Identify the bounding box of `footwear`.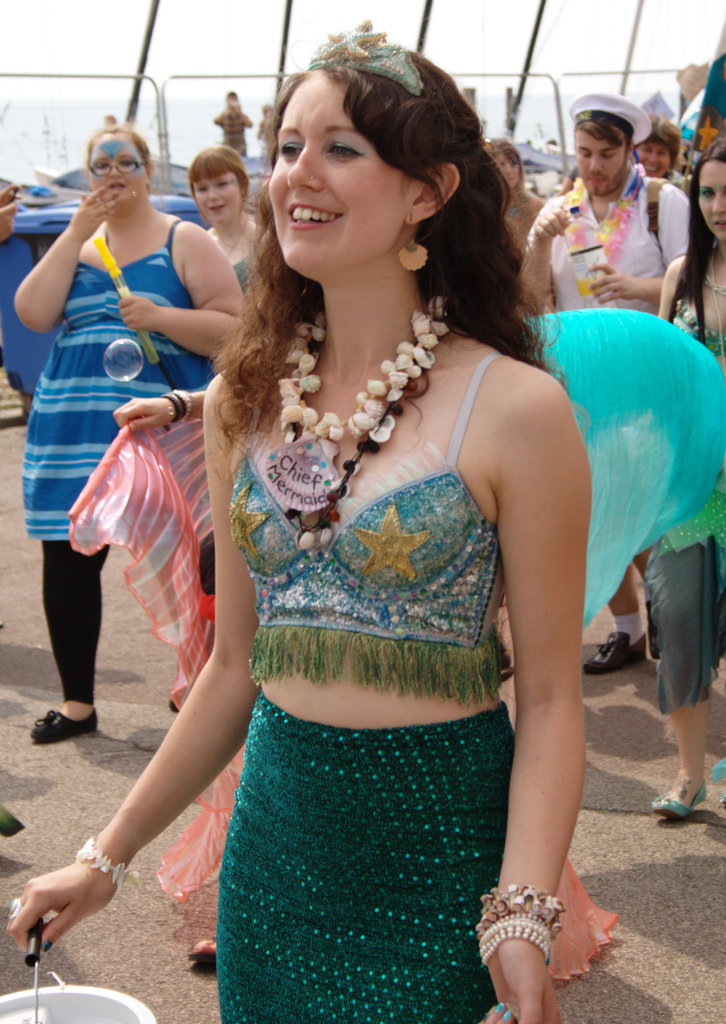
locate(654, 780, 713, 818).
